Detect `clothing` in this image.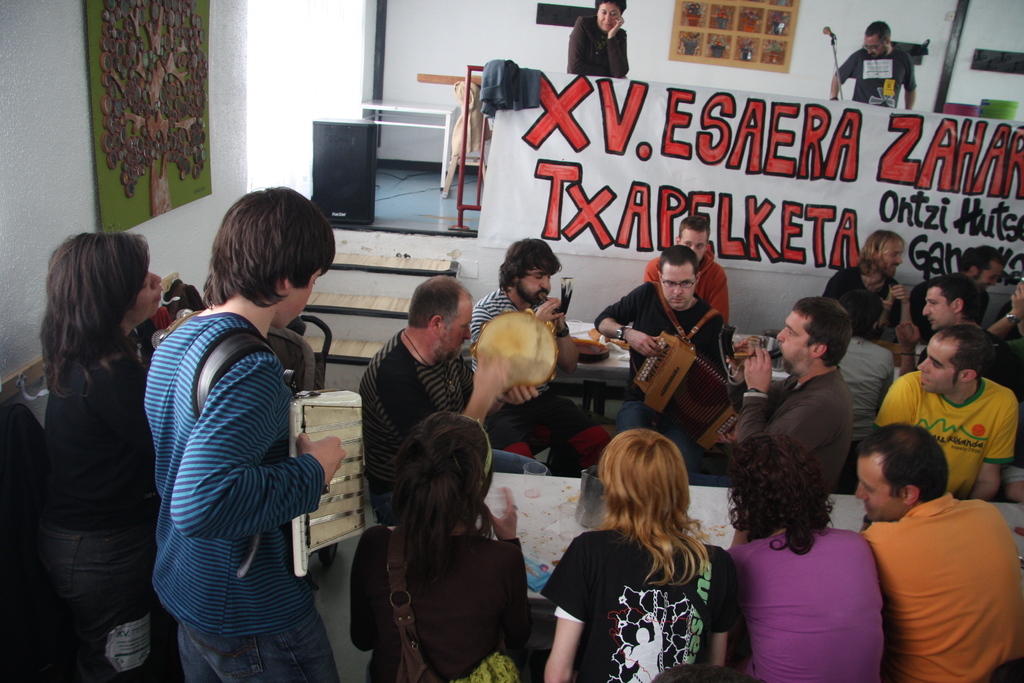
Detection: select_region(716, 524, 883, 682).
